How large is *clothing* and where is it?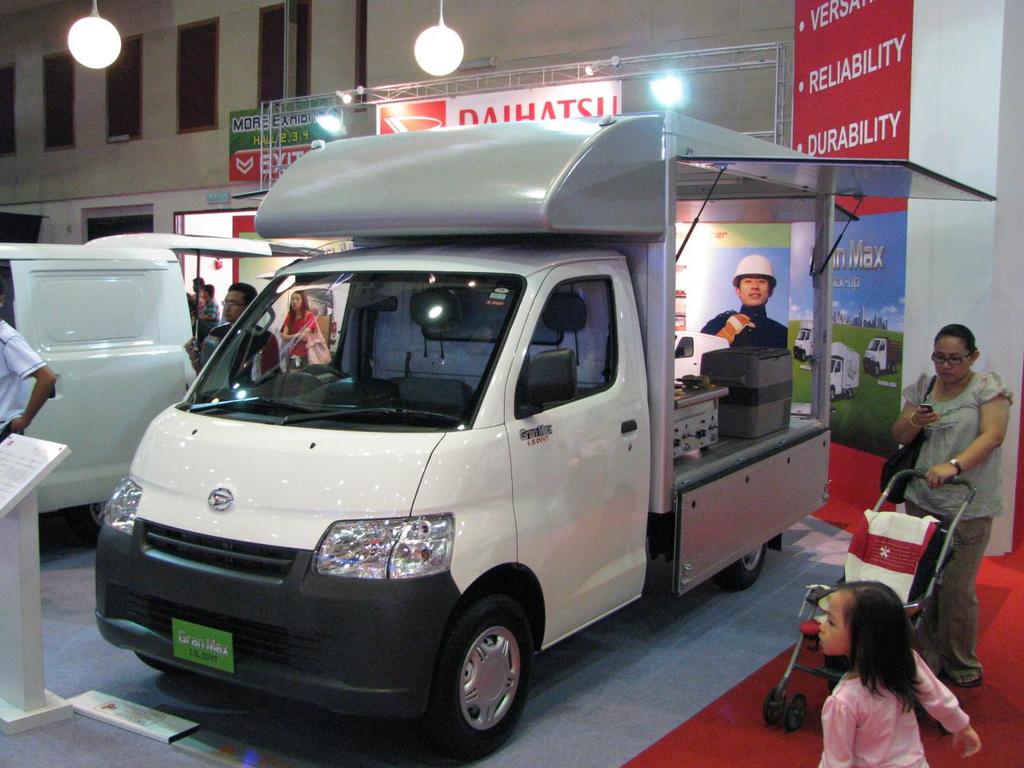
Bounding box: locate(285, 306, 319, 372).
